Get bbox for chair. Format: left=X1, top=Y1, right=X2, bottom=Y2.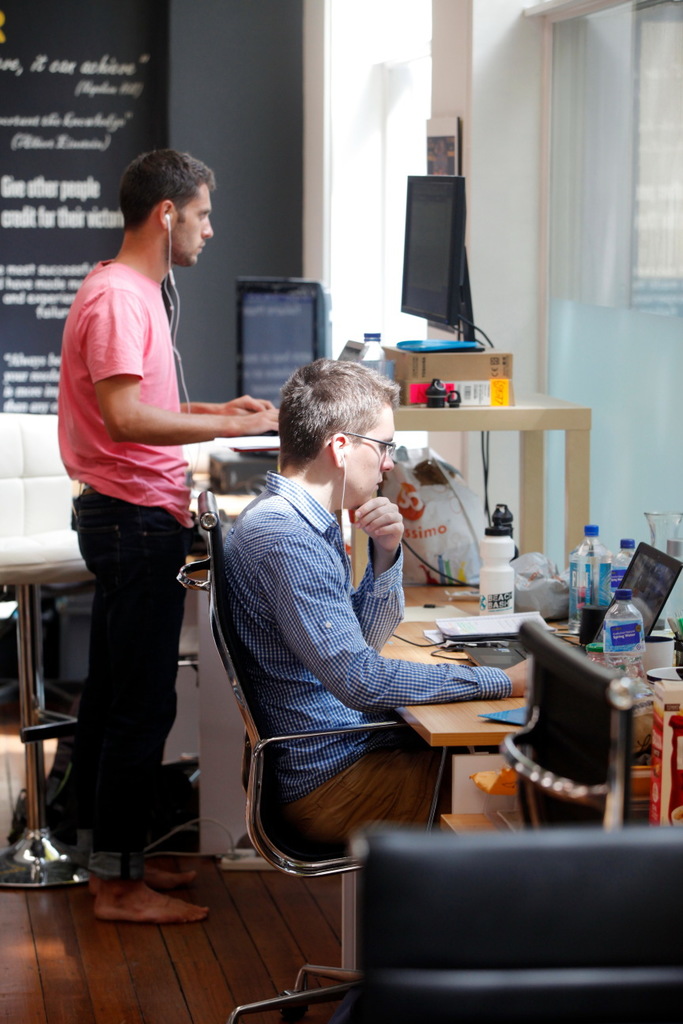
left=494, top=617, right=643, bottom=835.
